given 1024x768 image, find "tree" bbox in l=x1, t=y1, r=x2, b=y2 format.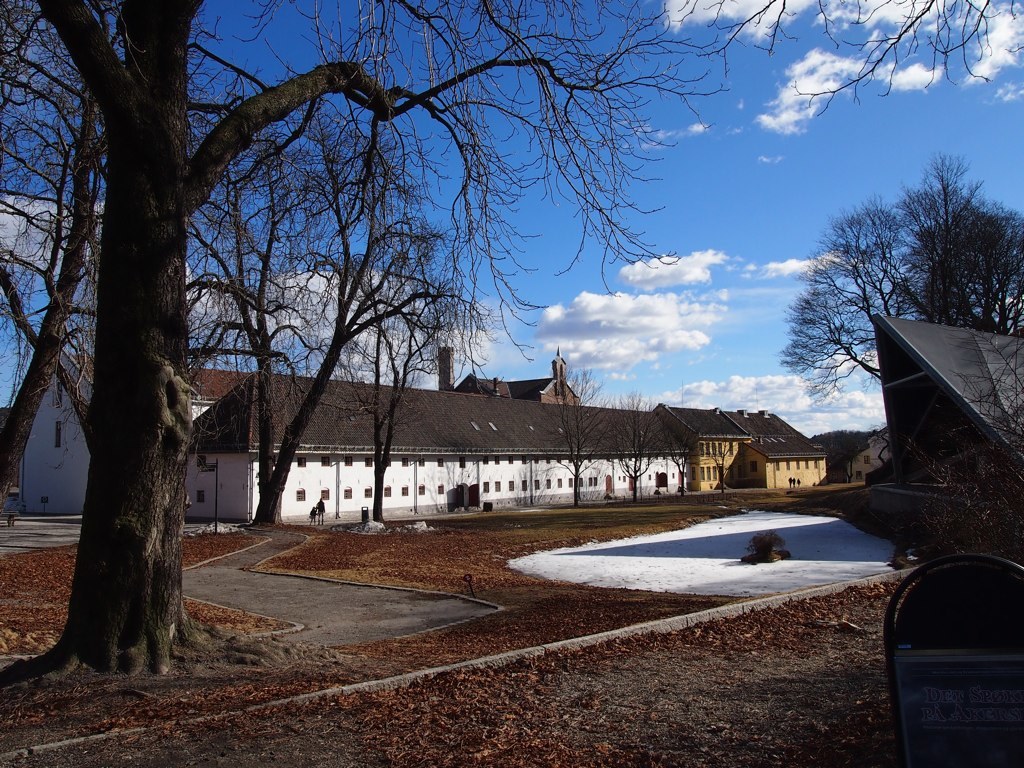
l=654, t=412, r=708, b=501.
